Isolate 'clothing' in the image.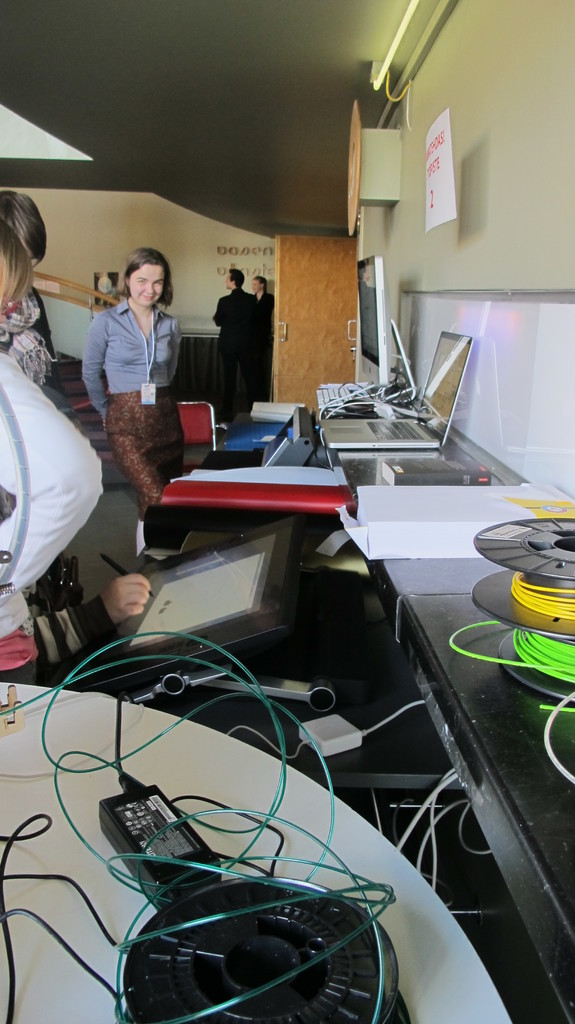
Isolated region: <bbox>254, 294, 273, 401</bbox>.
